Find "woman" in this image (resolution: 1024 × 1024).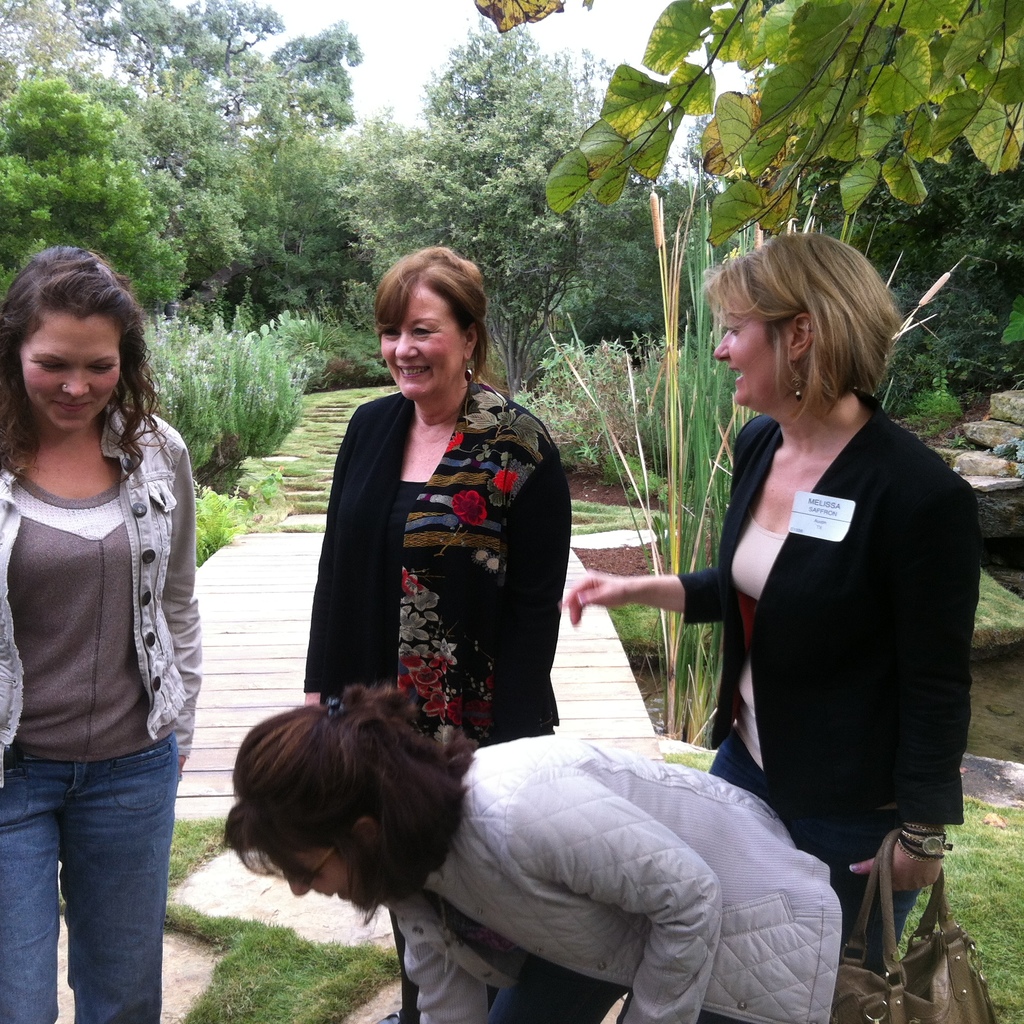
(0,240,196,1023).
